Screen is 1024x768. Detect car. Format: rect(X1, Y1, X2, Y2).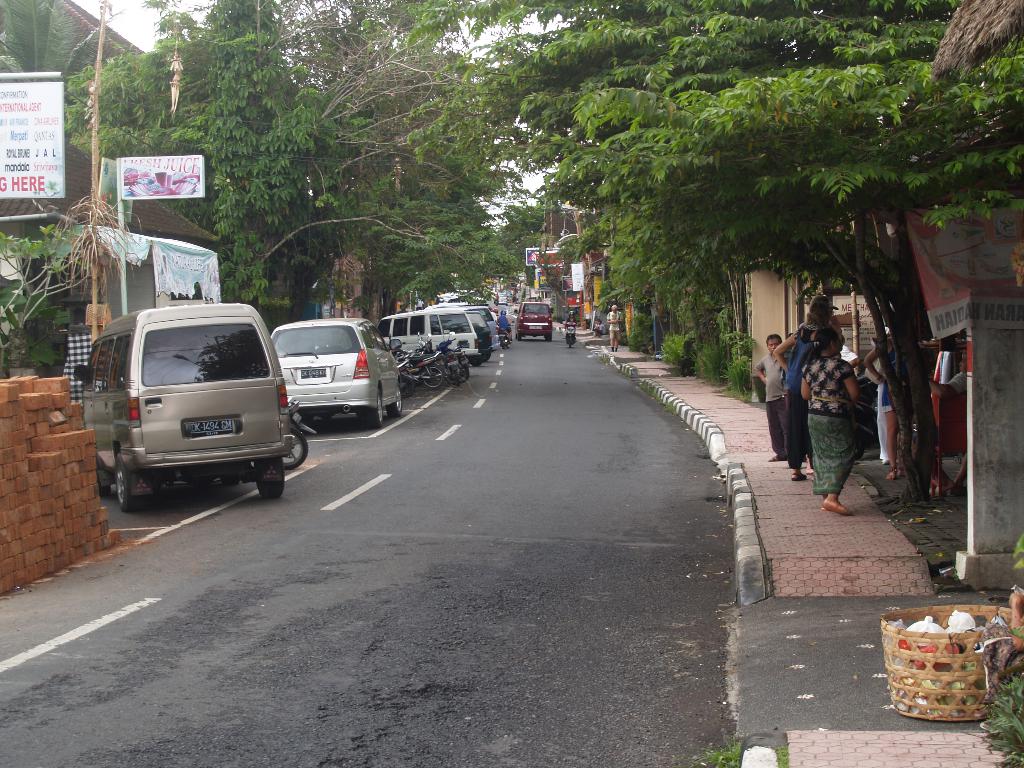
rect(271, 316, 402, 430).
